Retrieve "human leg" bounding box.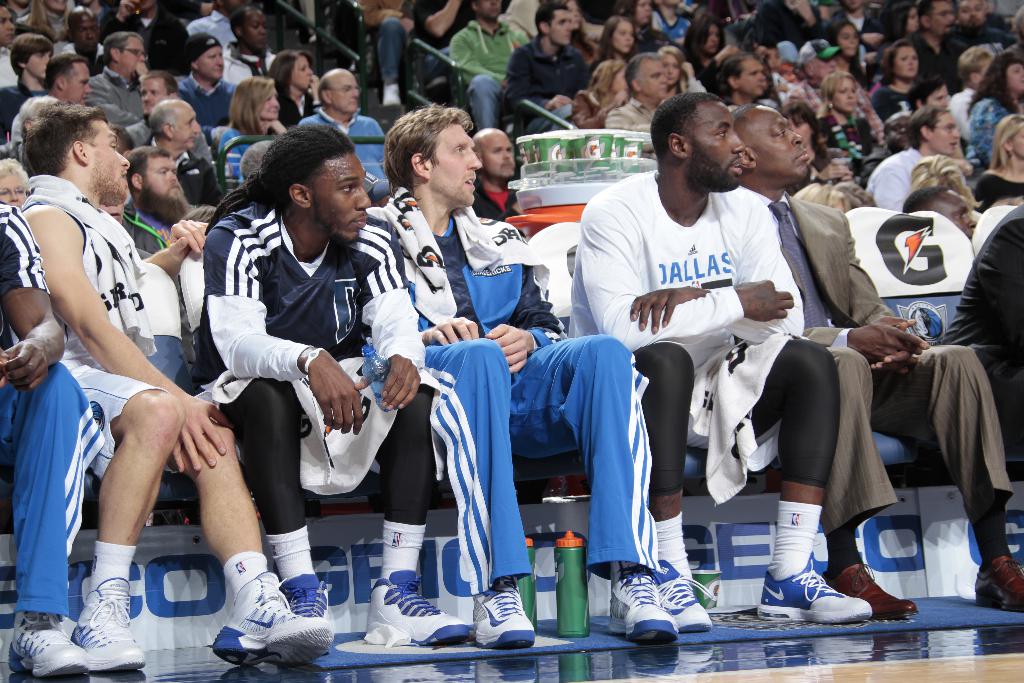
Bounding box: bbox(367, 388, 459, 644).
